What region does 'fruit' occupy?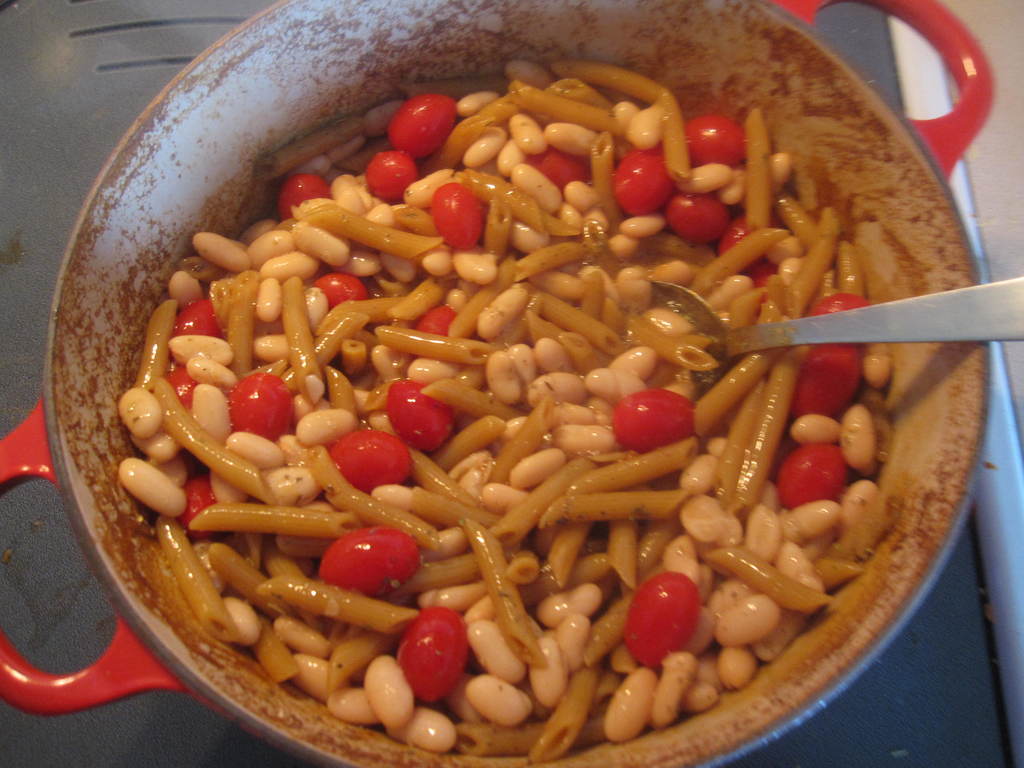
l=319, t=524, r=424, b=600.
